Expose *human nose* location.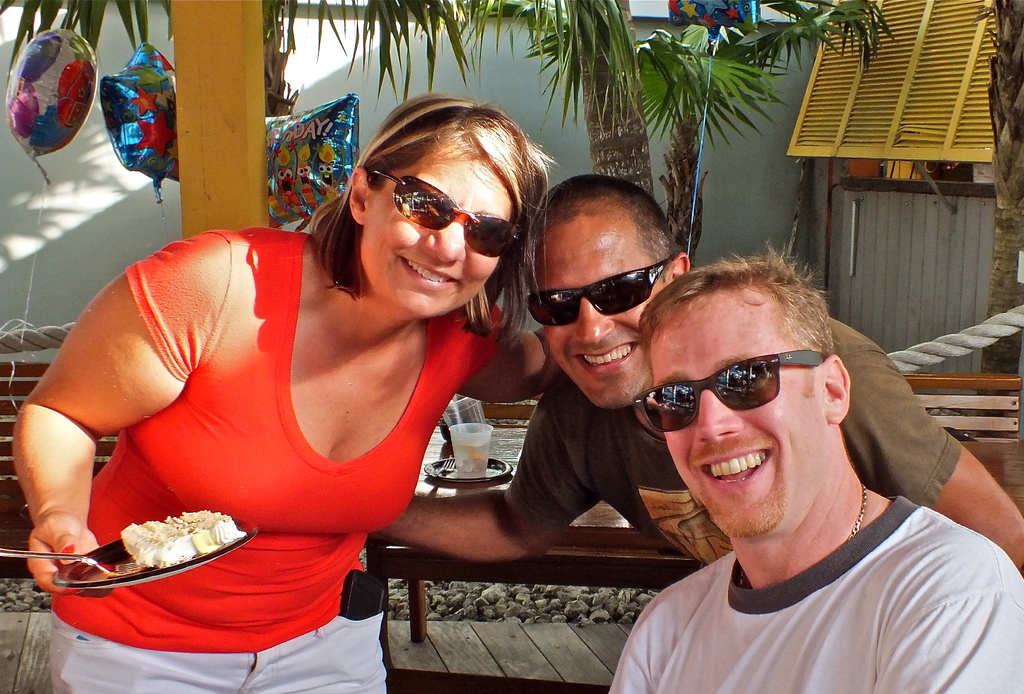
Exposed at locate(569, 301, 616, 346).
